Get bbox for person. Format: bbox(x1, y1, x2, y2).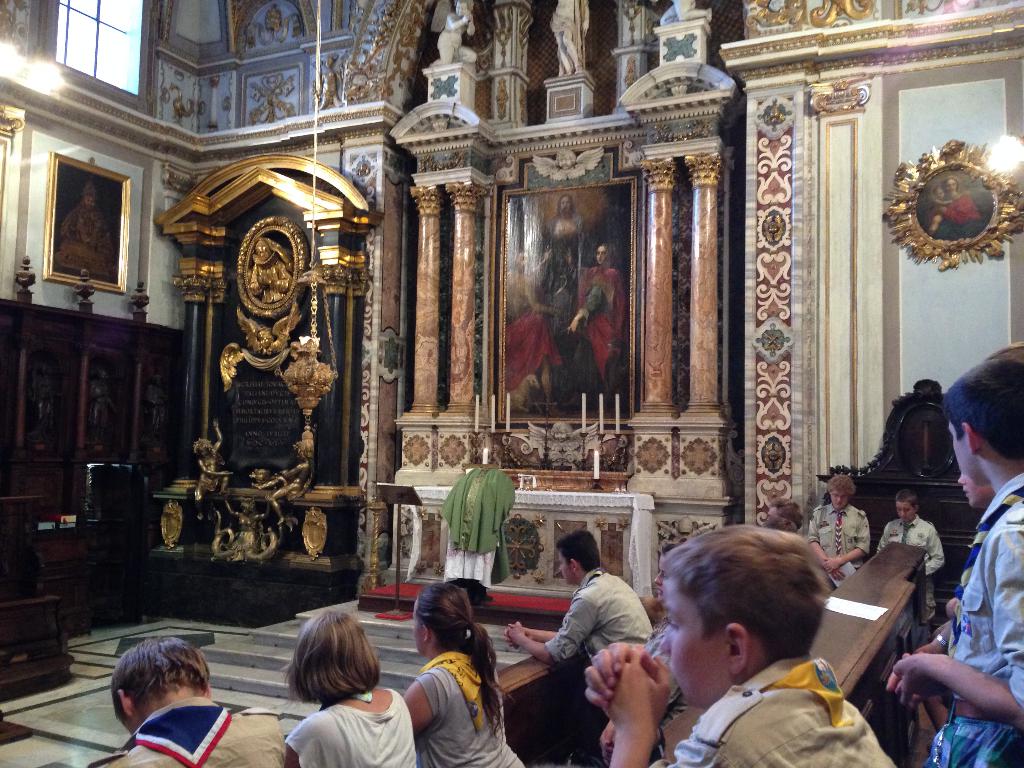
bbox(886, 357, 1023, 767).
